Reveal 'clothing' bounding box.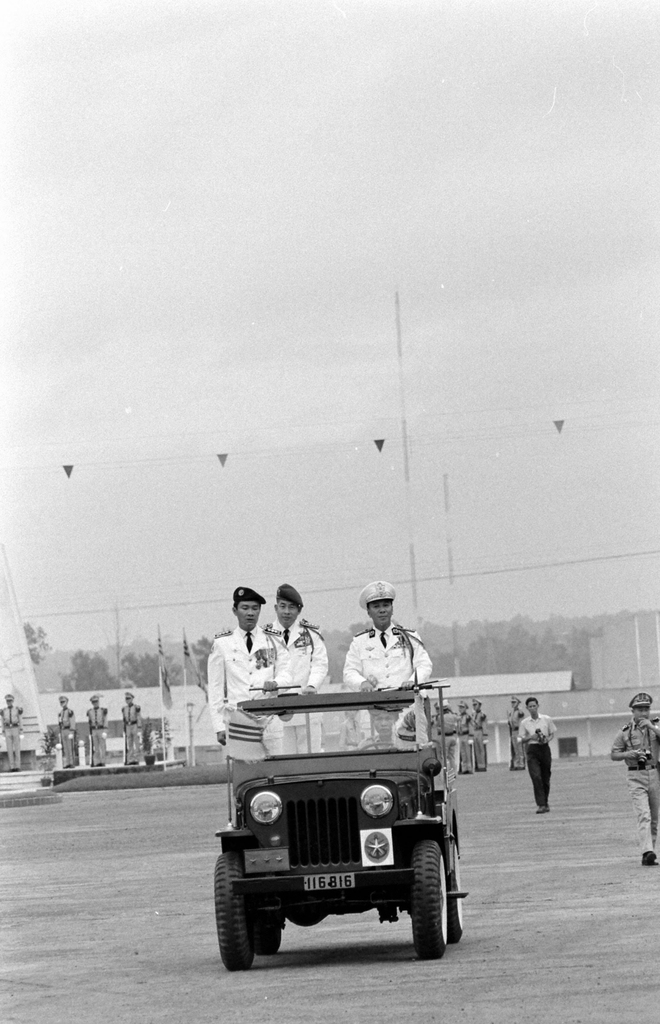
Revealed: [85, 708, 106, 765].
